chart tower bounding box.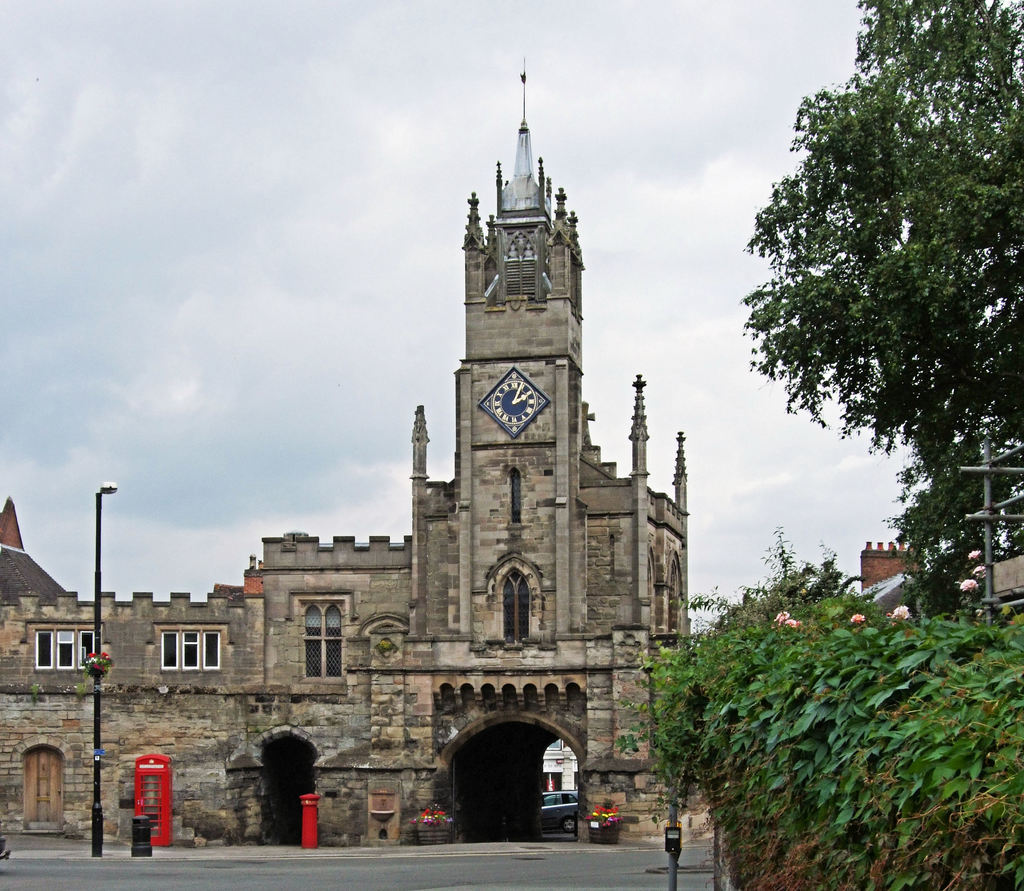
Charted: detection(669, 429, 691, 513).
